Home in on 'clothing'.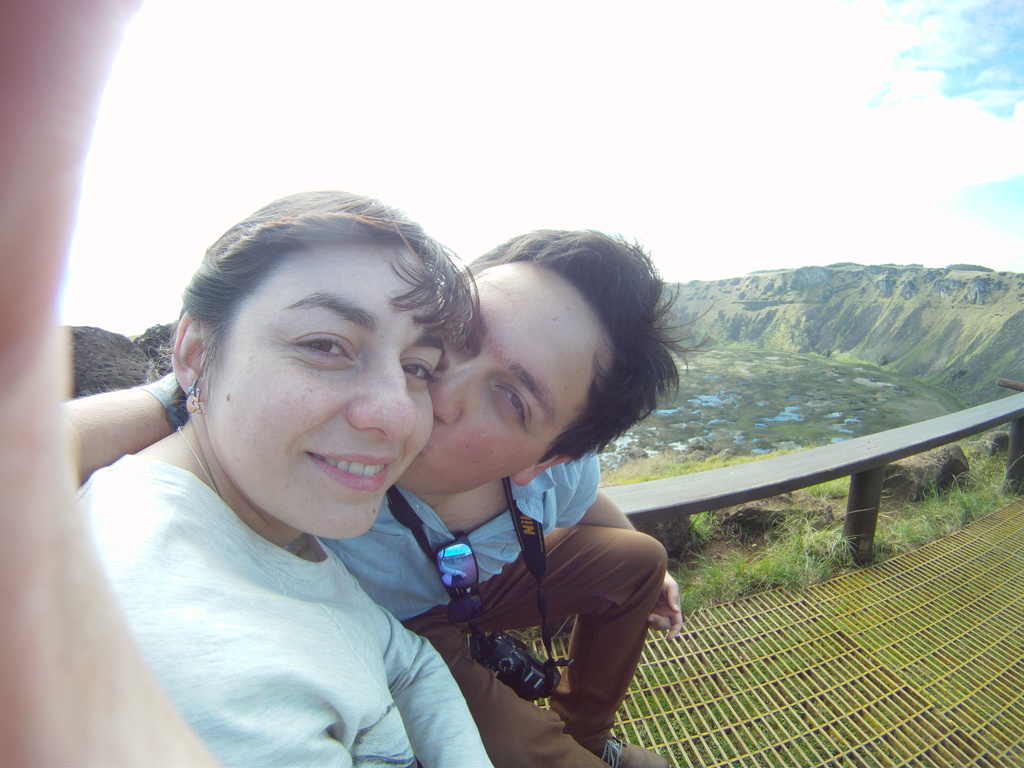
Homed in at Rect(134, 347, 668, 767).
